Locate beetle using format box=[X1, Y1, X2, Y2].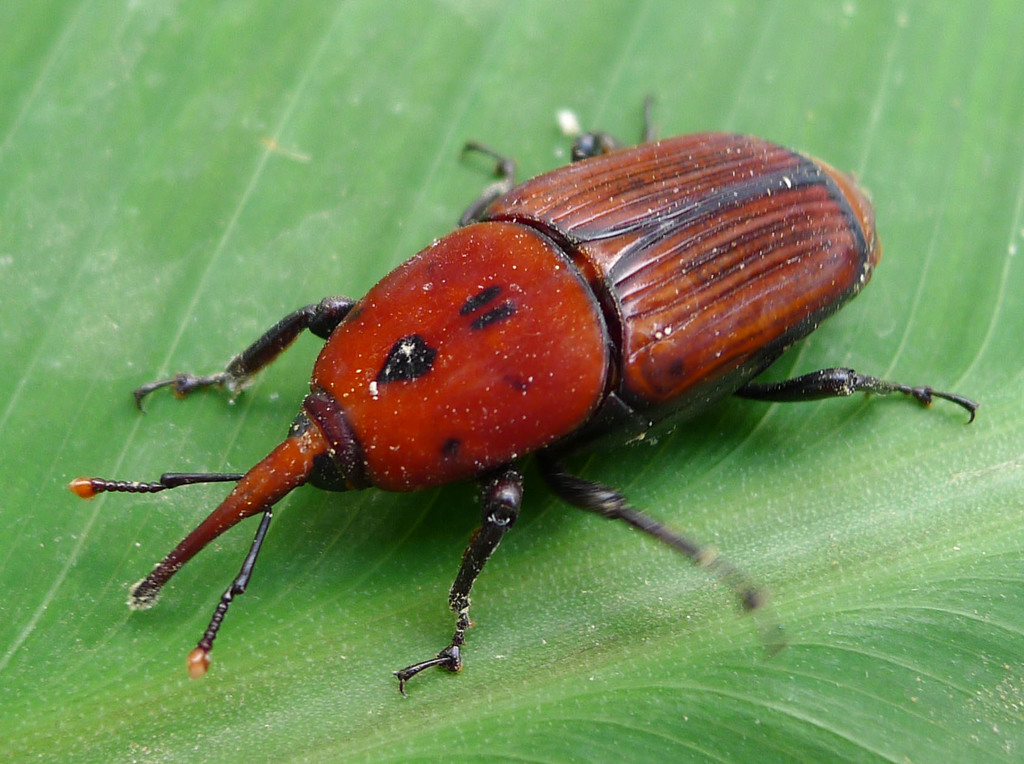
box=[77, 139, 1023, 698].
